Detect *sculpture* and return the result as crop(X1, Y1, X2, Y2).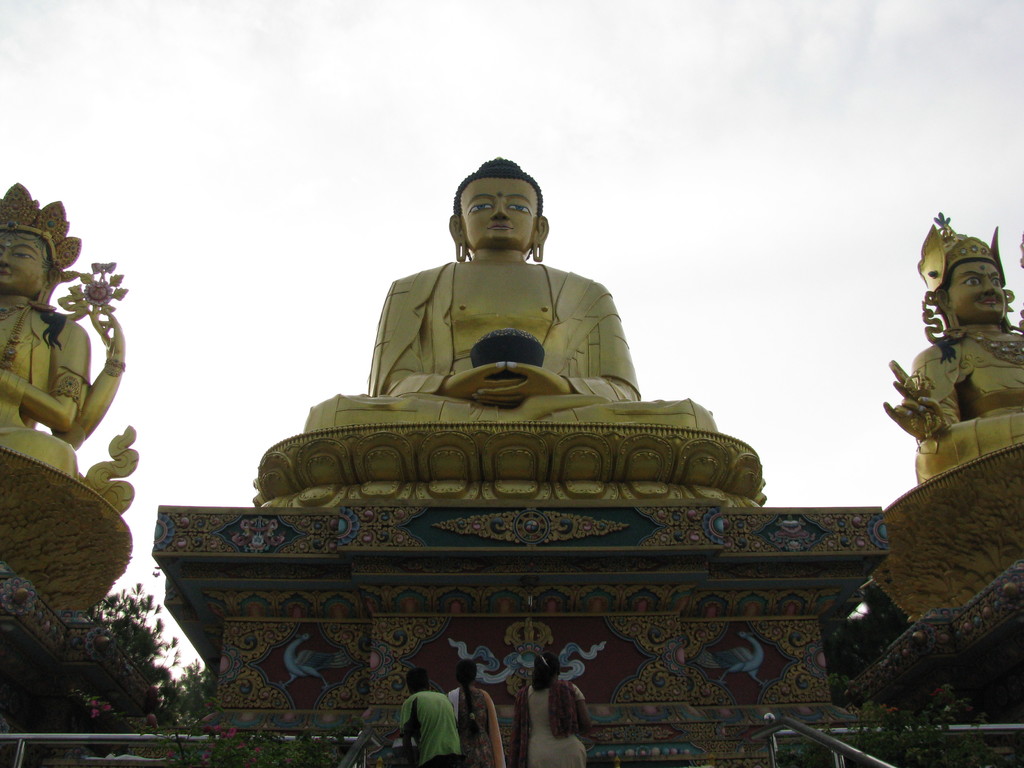
crop(886, 207, 1023, 486).
